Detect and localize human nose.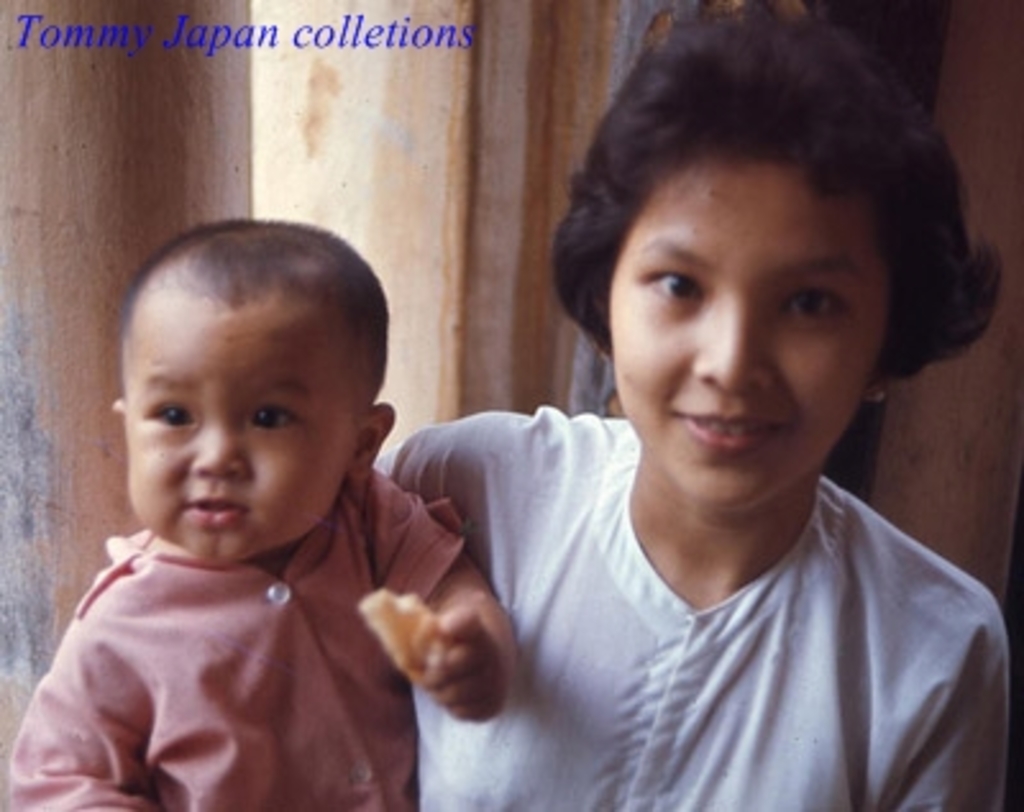
Localized at l=187, t=412, r=251, b=476.
